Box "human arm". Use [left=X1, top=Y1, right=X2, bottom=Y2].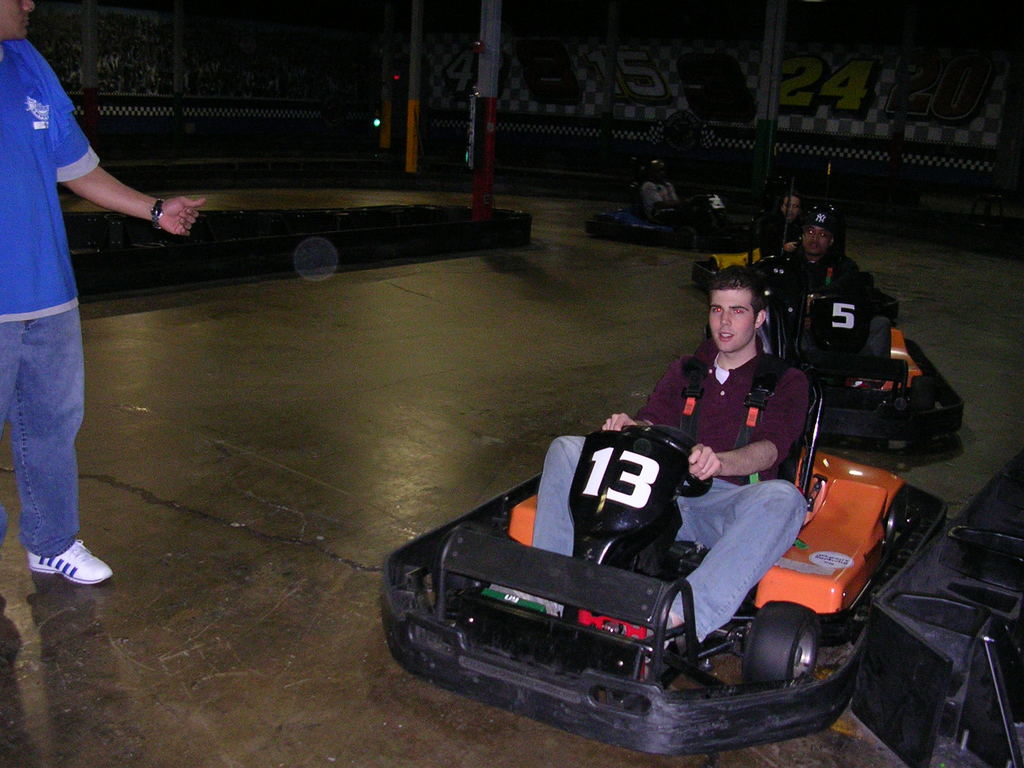
[left=837, top=260, right=868, bottom=358].
